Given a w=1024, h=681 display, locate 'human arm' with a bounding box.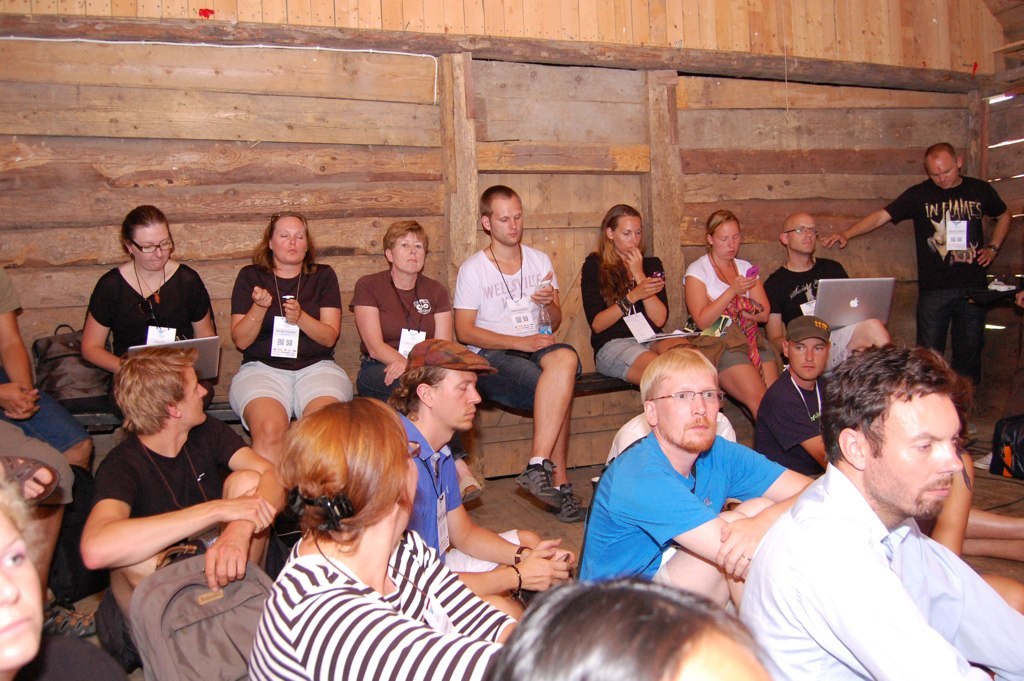
Located: locate(759, 276, 783, 351).
